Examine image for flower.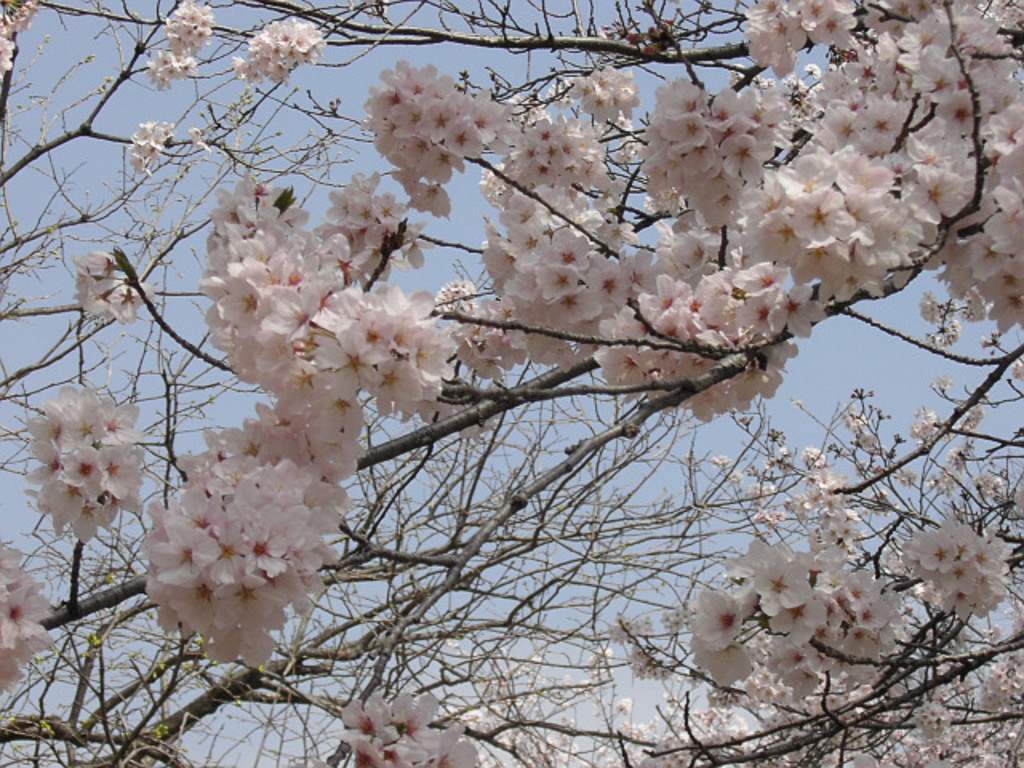
Examination result: left=19, top=384, right=152, bottom=539.
